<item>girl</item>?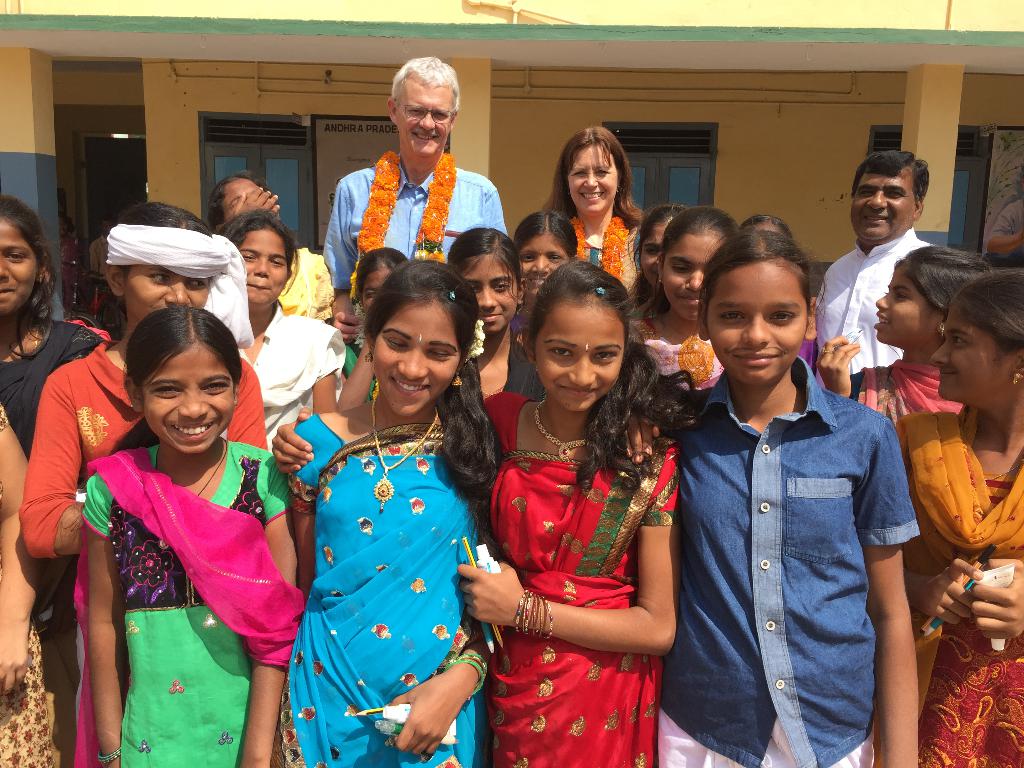
(509, 209, 579, 346)
